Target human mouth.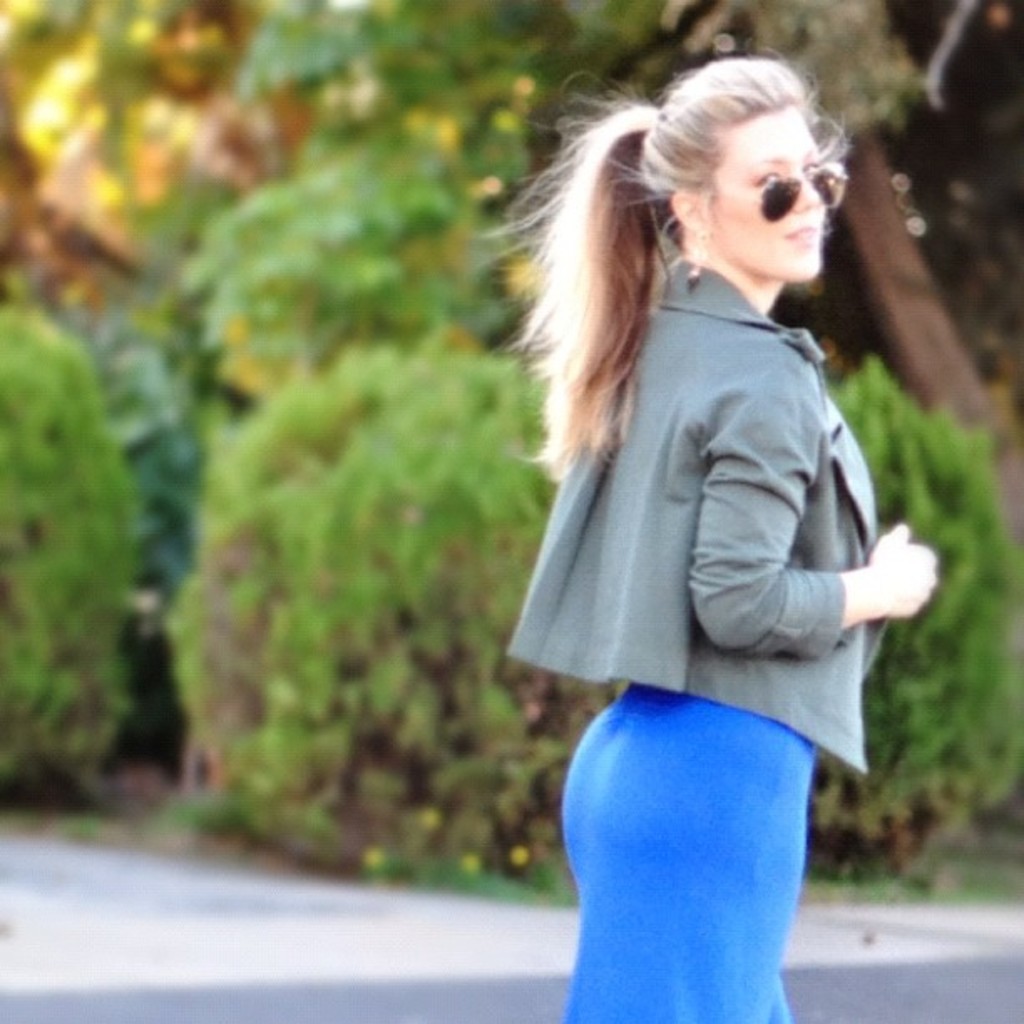
Target region: <box>778,219,820,246</box>.
